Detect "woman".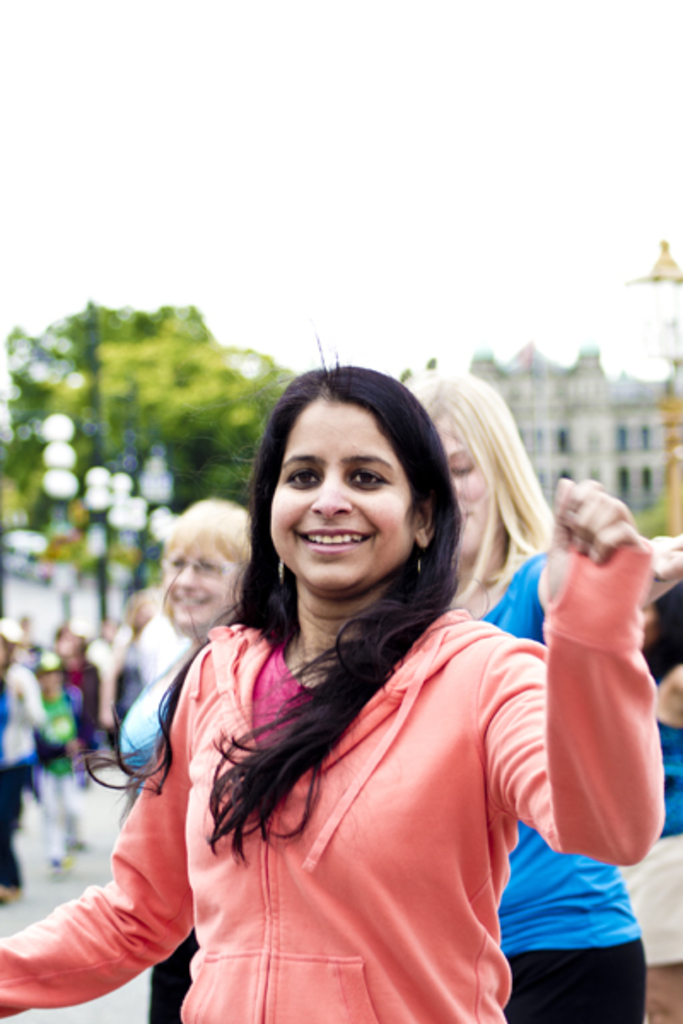
Detected at bbox=[114, 493, 261, 1022].
